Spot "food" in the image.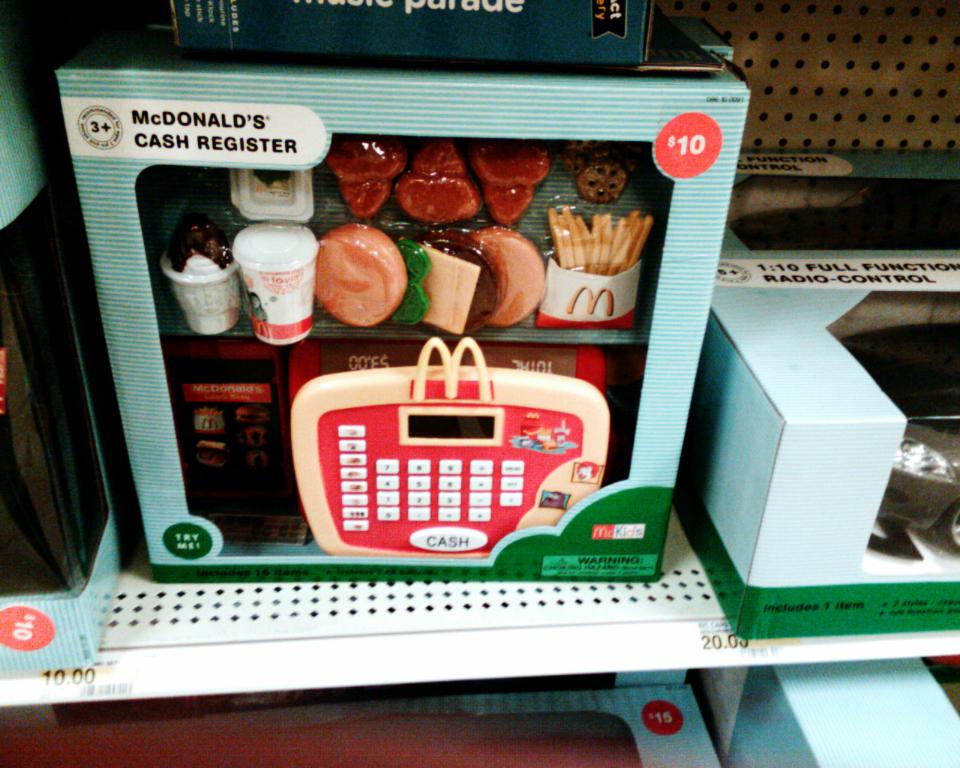
"food" found at pyautogui.locateOnScreen(326, 138, 405, 224).
